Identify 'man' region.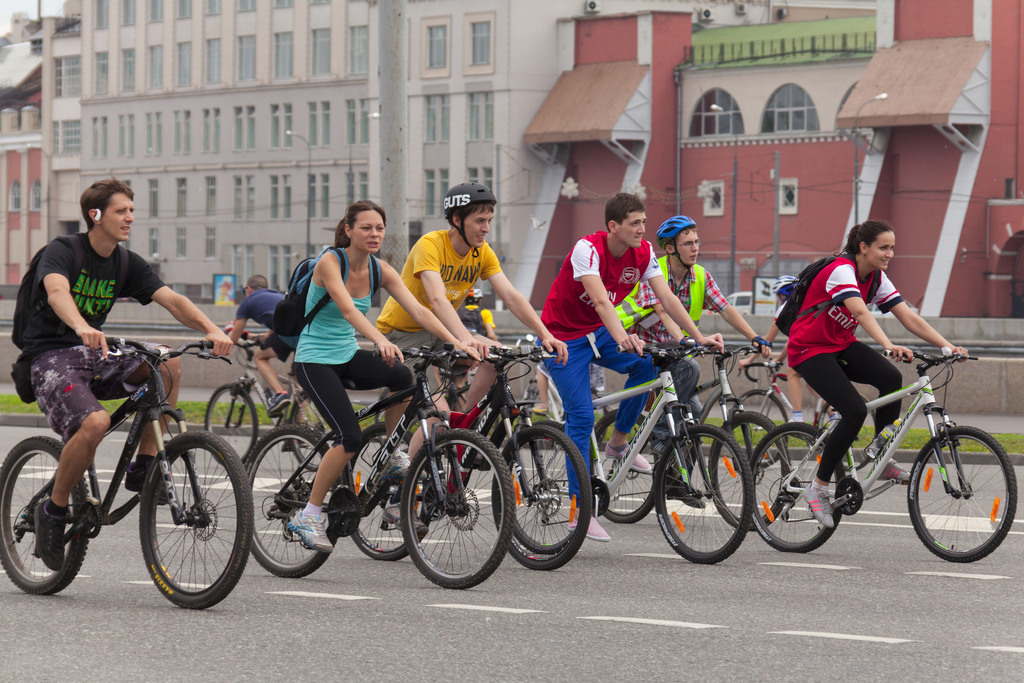
Region: <region>375, 178, 568, 534</region>.
